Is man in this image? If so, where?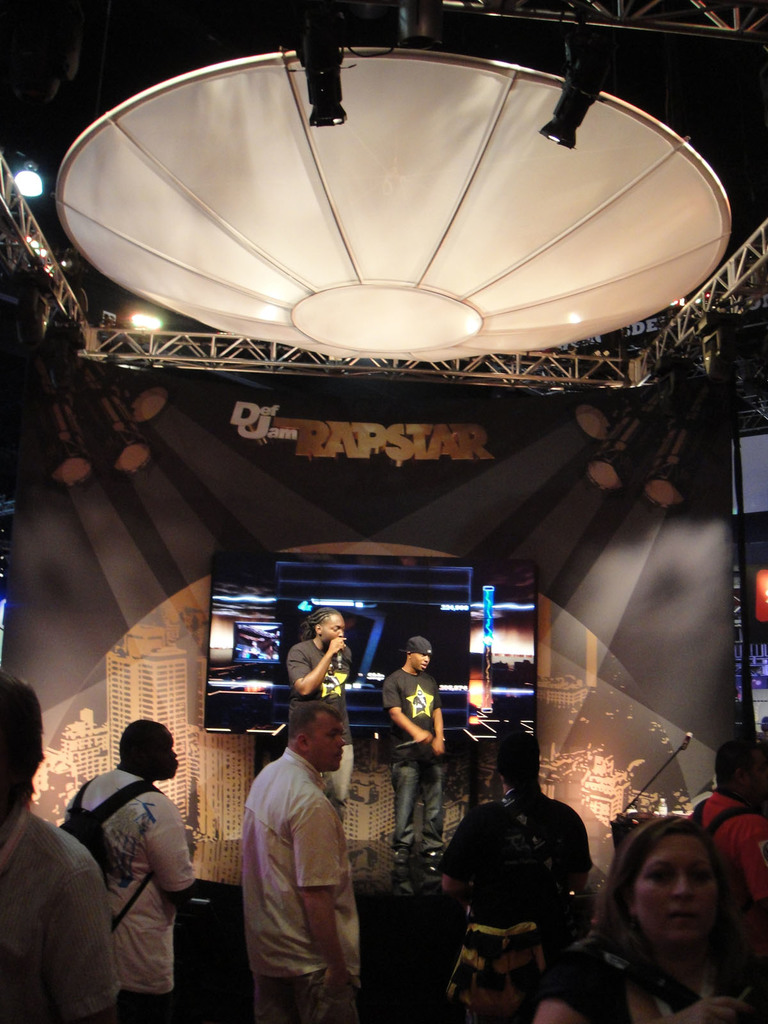
Yes, at 230:668:375:1023.
